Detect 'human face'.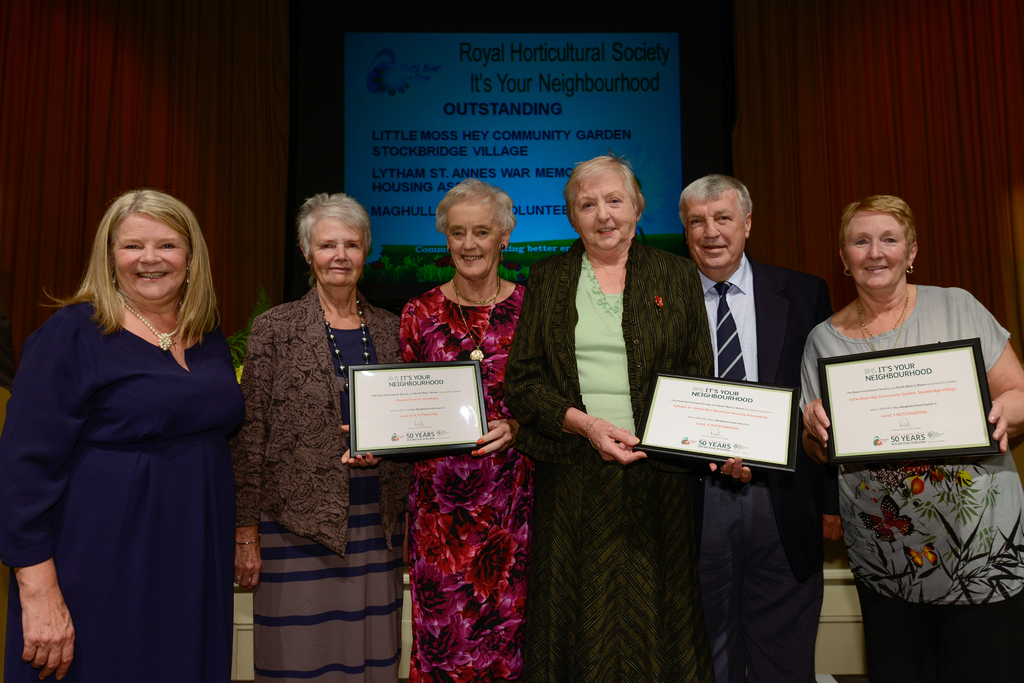
Detected at x1=446, y1=202, x2=504, y2=278.
